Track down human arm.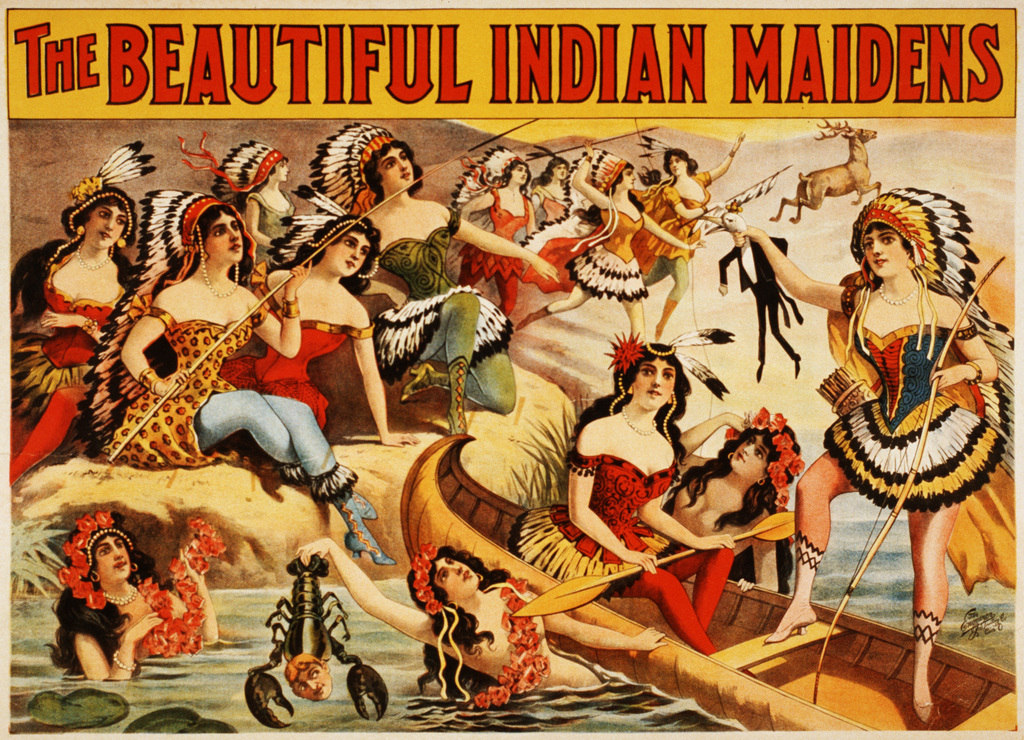
Tracked to box(124, 298, 196, 398).
